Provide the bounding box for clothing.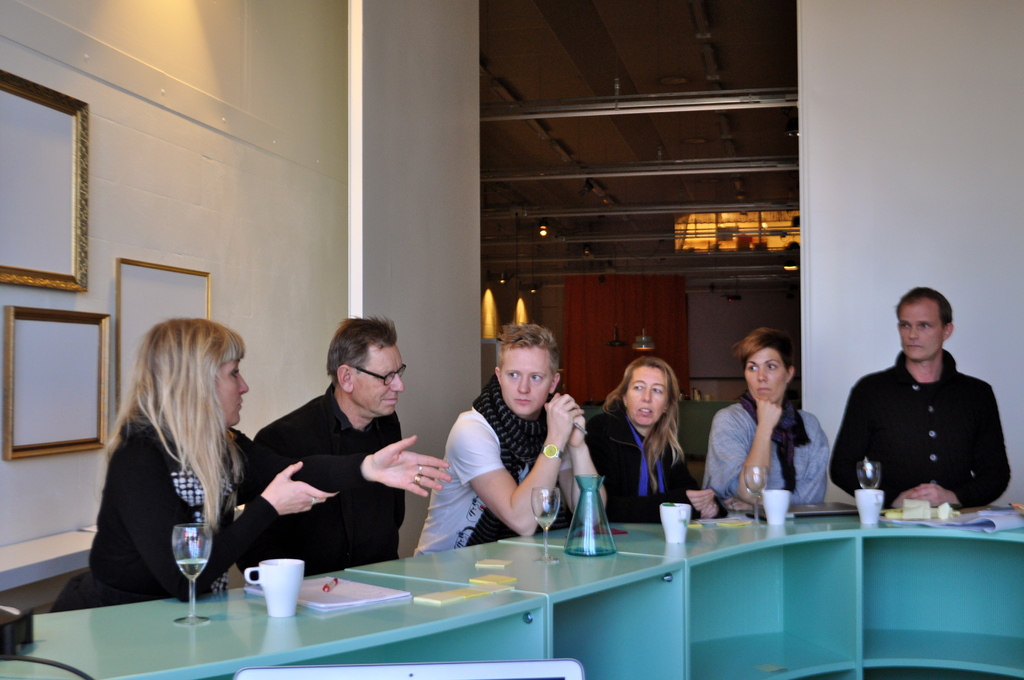
bbox=[578, 407, 701, 526].
